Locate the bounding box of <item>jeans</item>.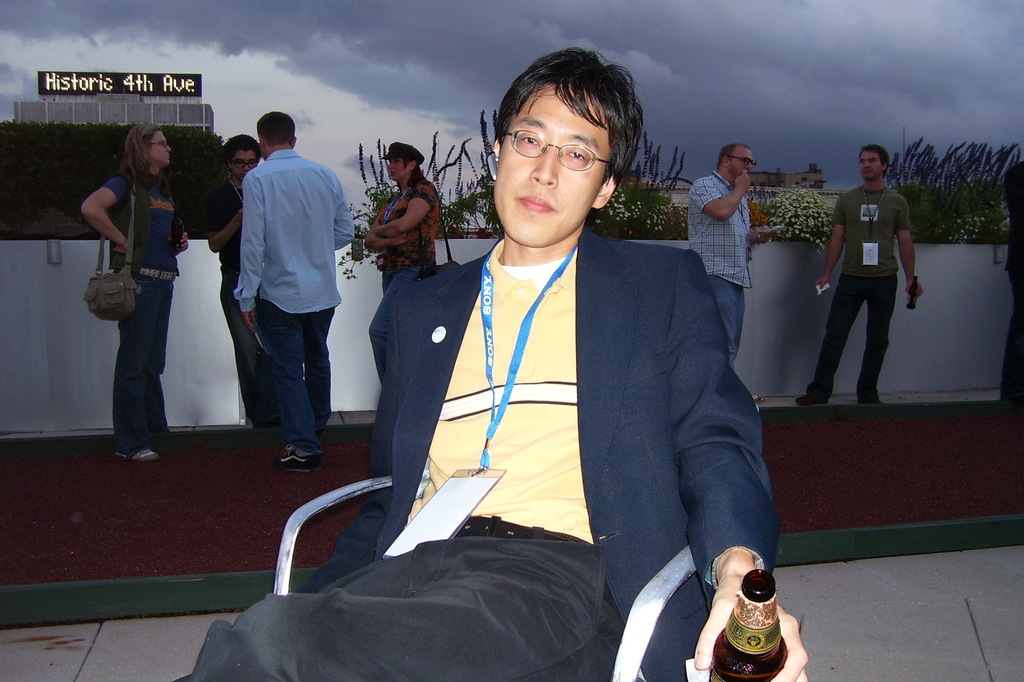
Bounding box: [113, 279, 177, 450].
